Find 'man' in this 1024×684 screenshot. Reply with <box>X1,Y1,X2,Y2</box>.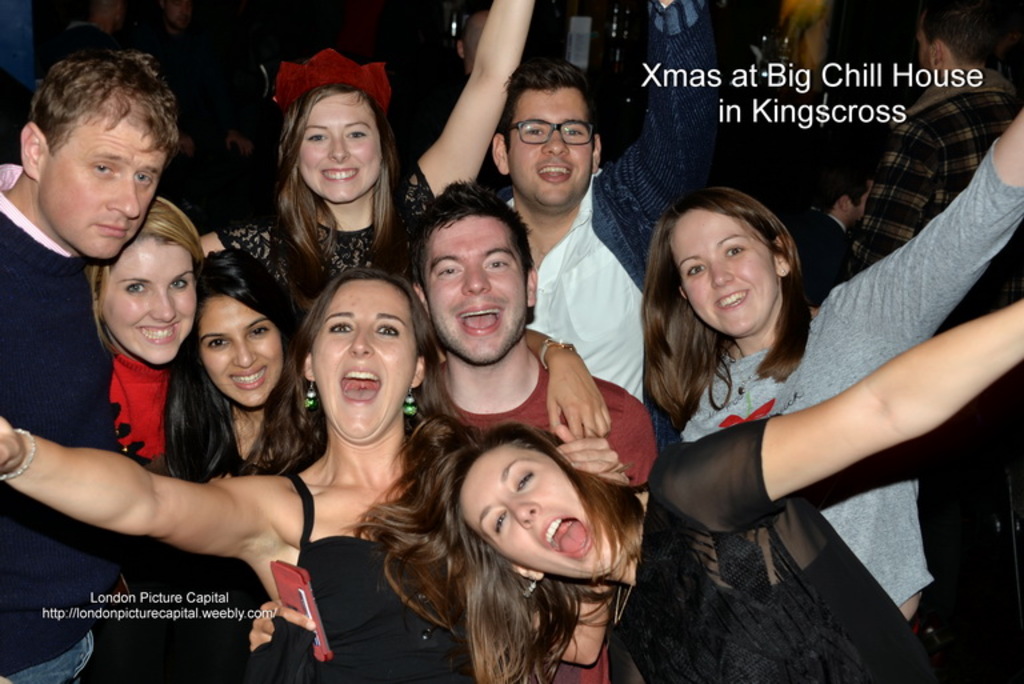
<box>489,0,727,415</box>.
